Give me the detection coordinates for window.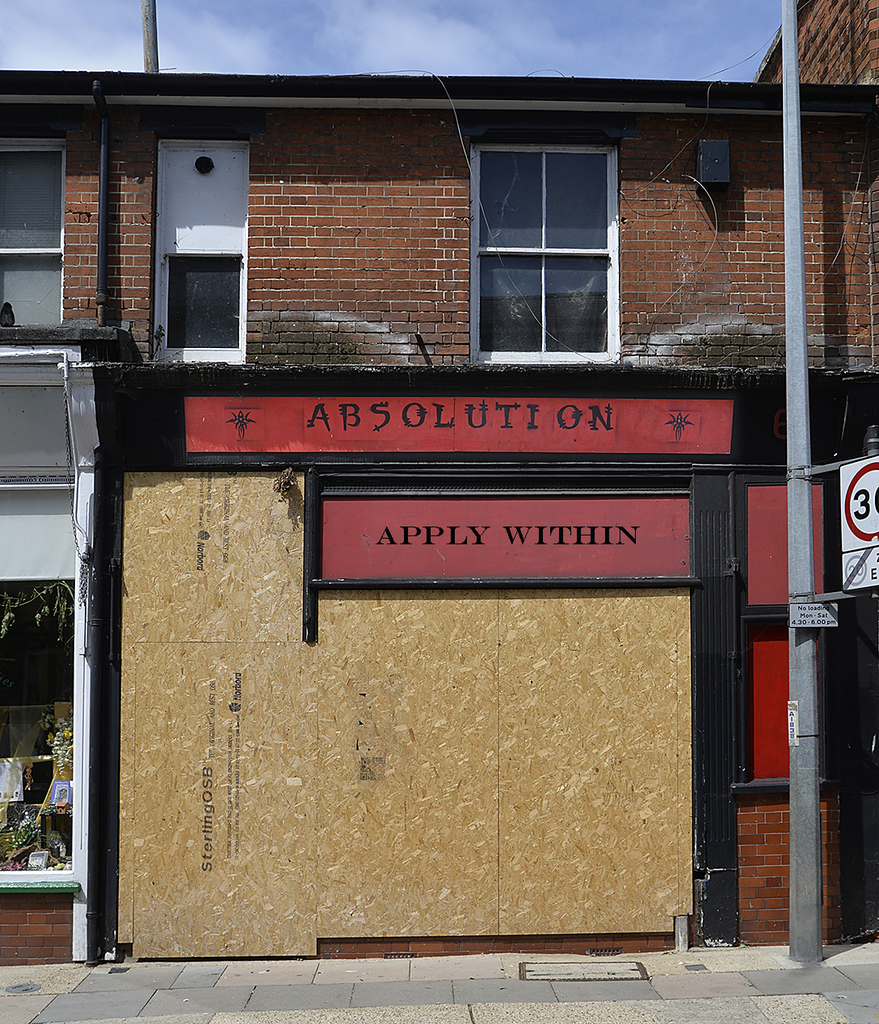
Rect(0, 121, 66, 330).
